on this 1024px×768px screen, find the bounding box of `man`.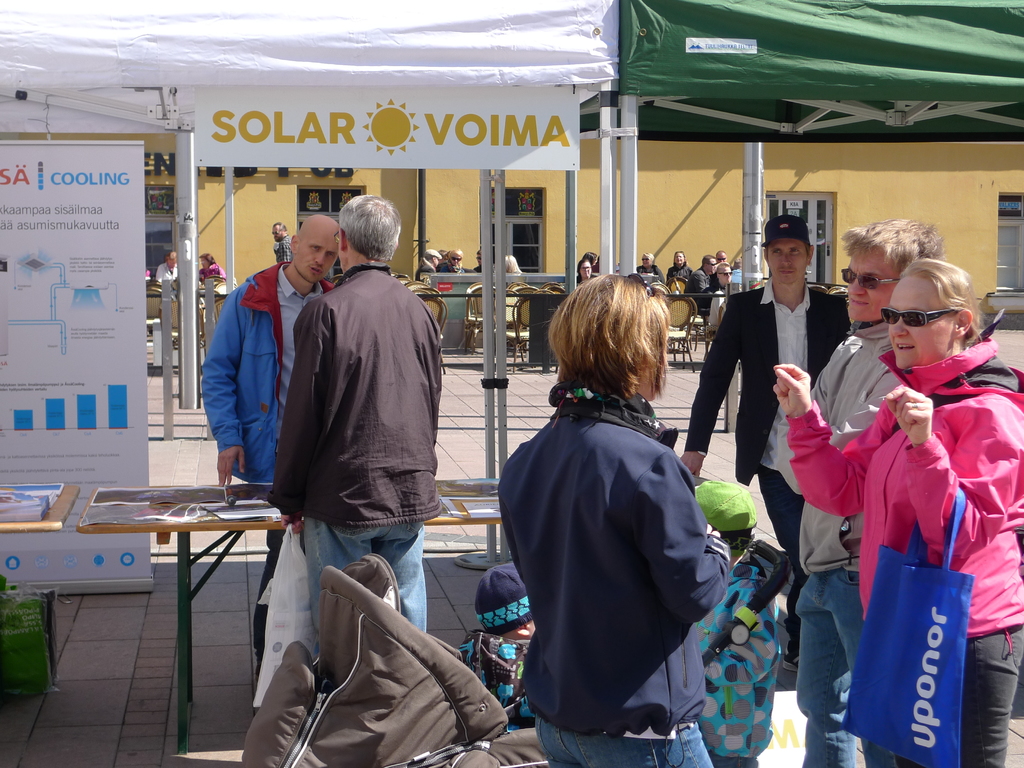
Bounding box: (273,220,292,263).
